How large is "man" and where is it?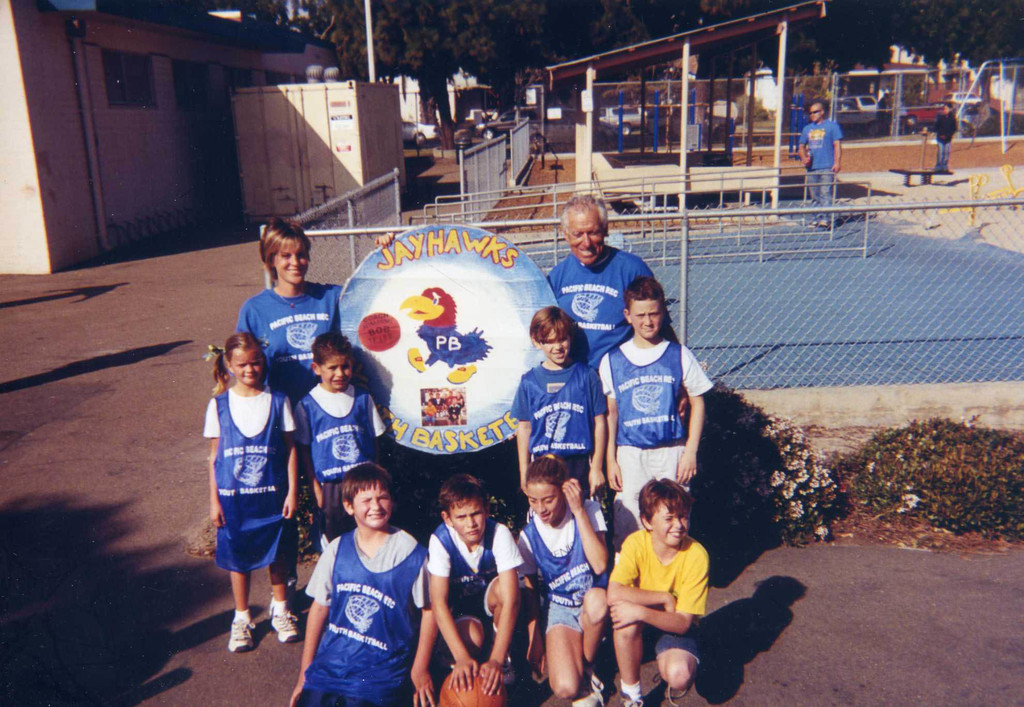
Bounding box: (x1=543, y1=205, x2=671, y2=365).
